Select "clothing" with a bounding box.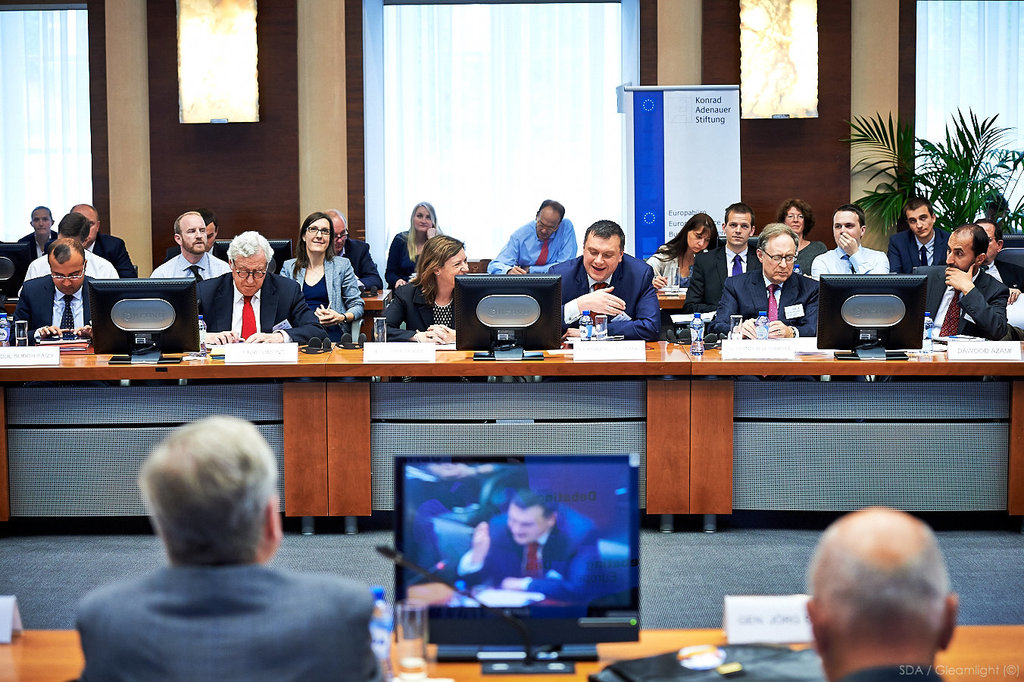
<region>550, 255, 657, 338</region>.
